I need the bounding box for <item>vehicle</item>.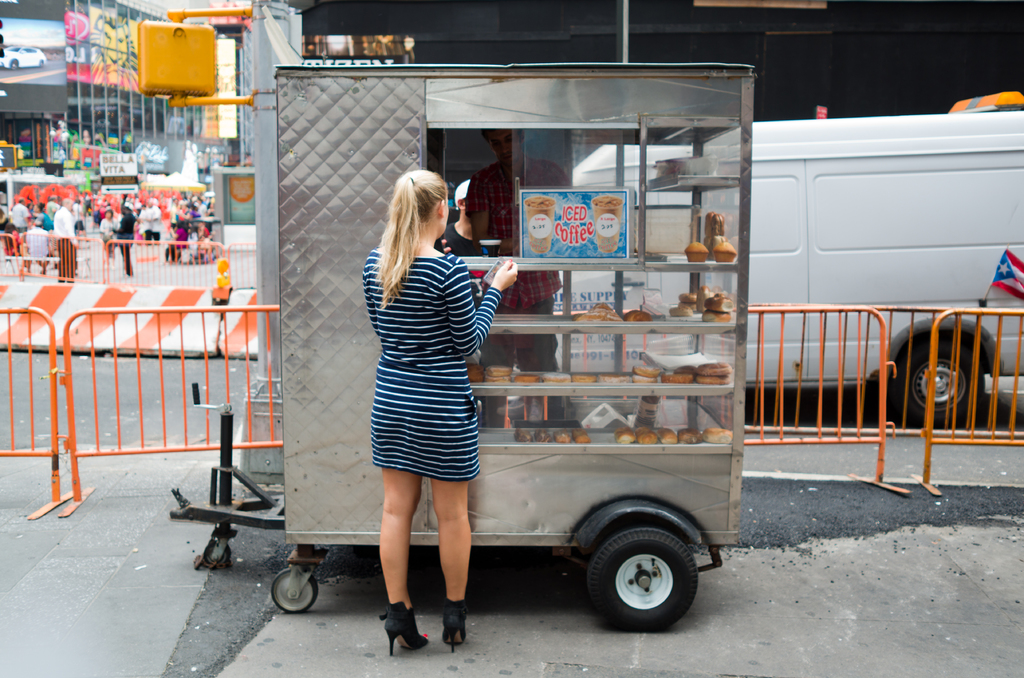
Here it is: 568 90 1023 430.
